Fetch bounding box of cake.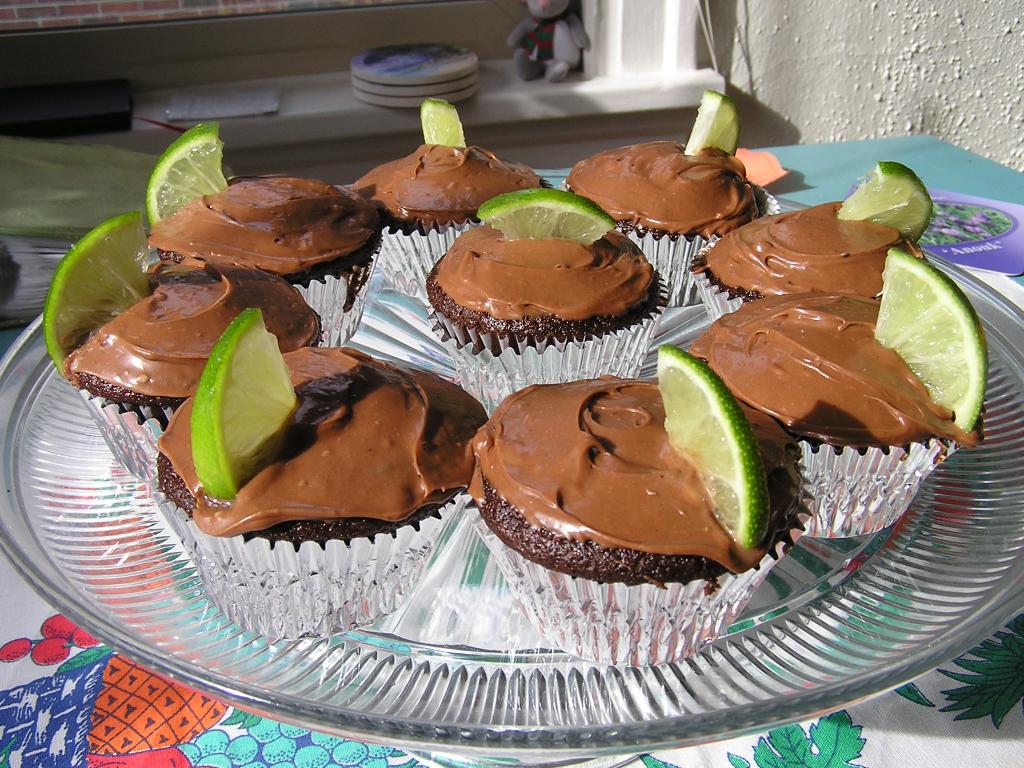
Bbox: detection(463, 334, 818, 667).
